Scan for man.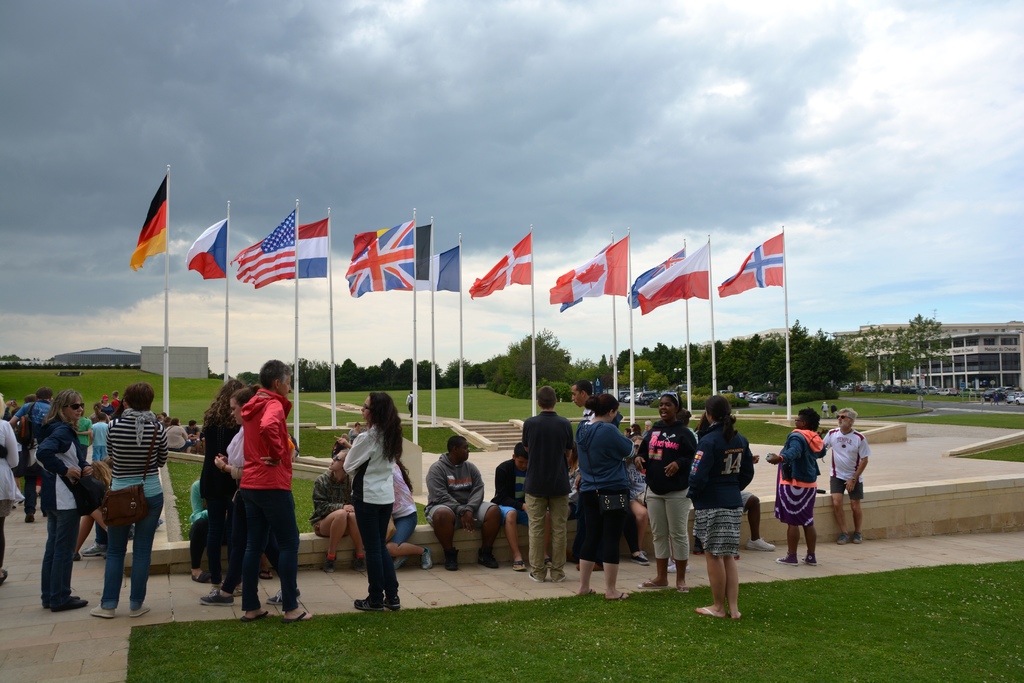
Scan result: left=0, top=378, right=57, bottom=521.
